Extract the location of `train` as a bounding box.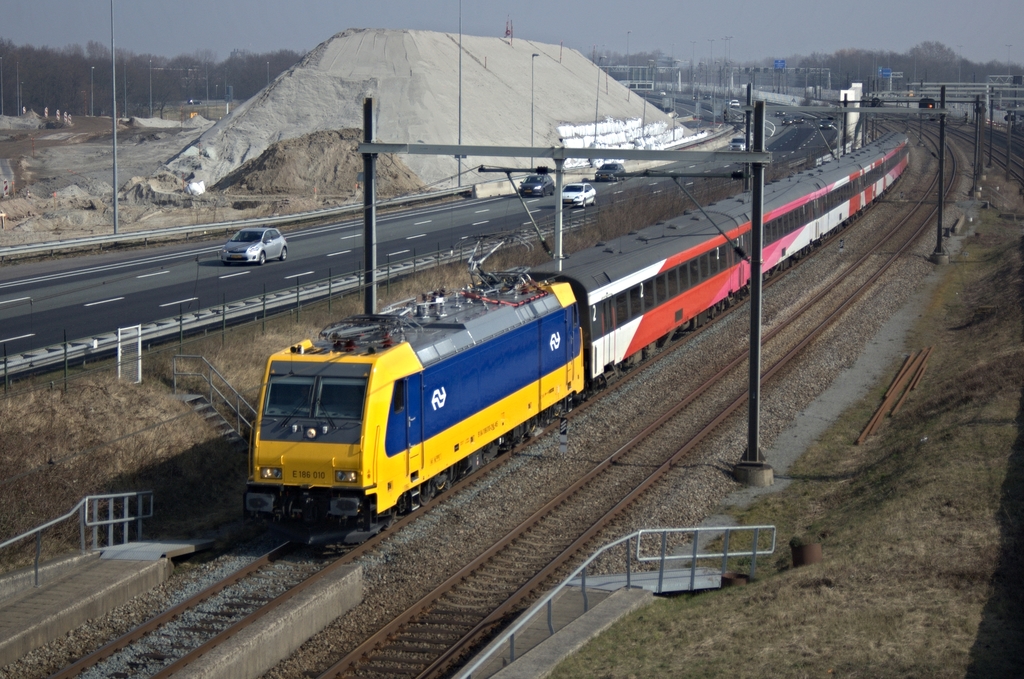
(x1=246, y1=130, x2=912, y2=543).
